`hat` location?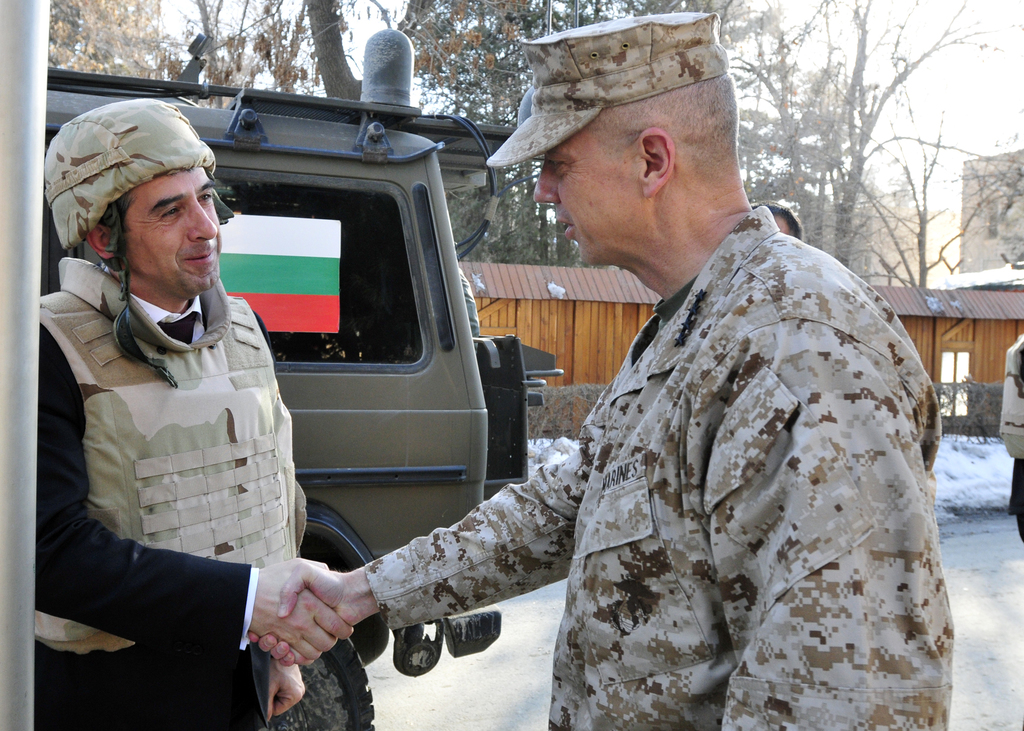
487 7 730 170
